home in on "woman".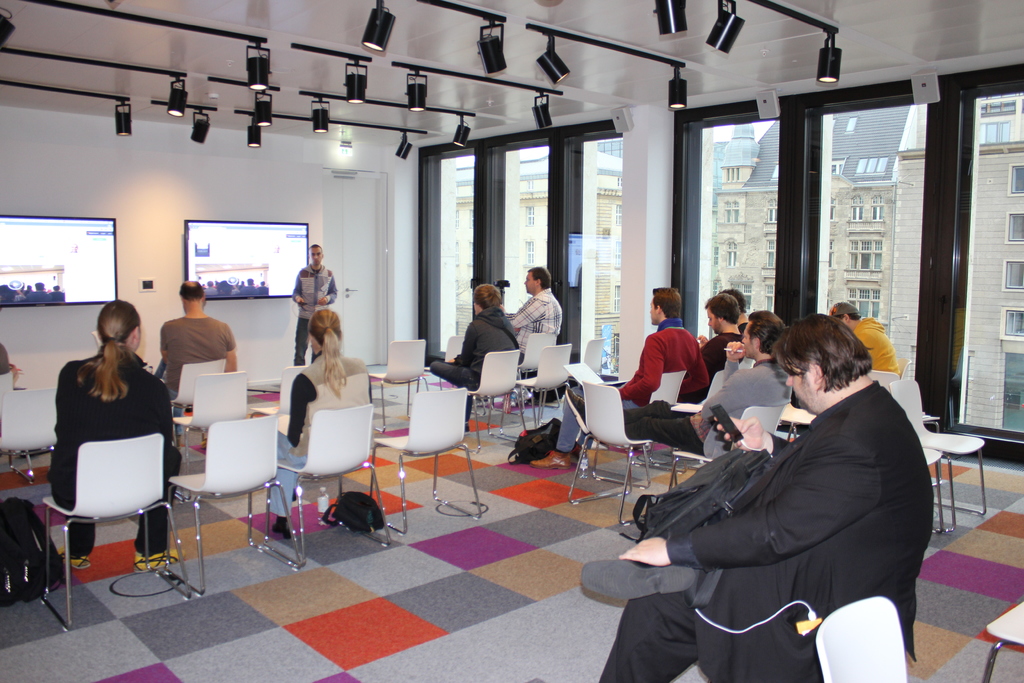
Homed in at (428,282,521,436).
